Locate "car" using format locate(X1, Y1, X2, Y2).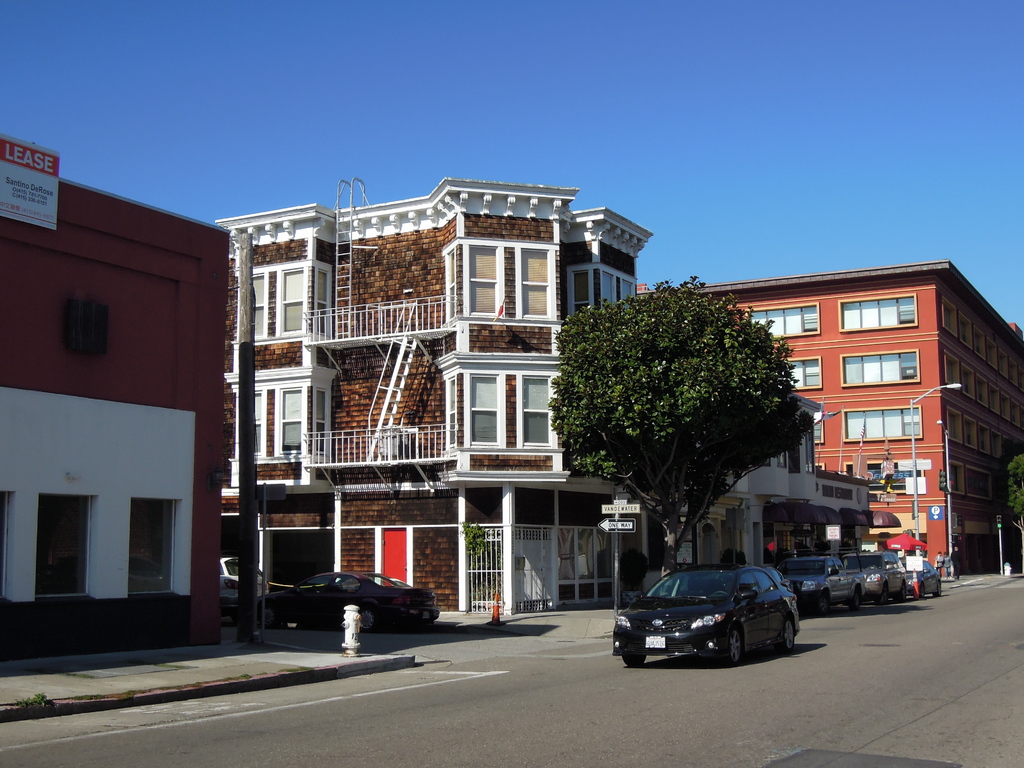
locate(257, 570, 435, 632).
